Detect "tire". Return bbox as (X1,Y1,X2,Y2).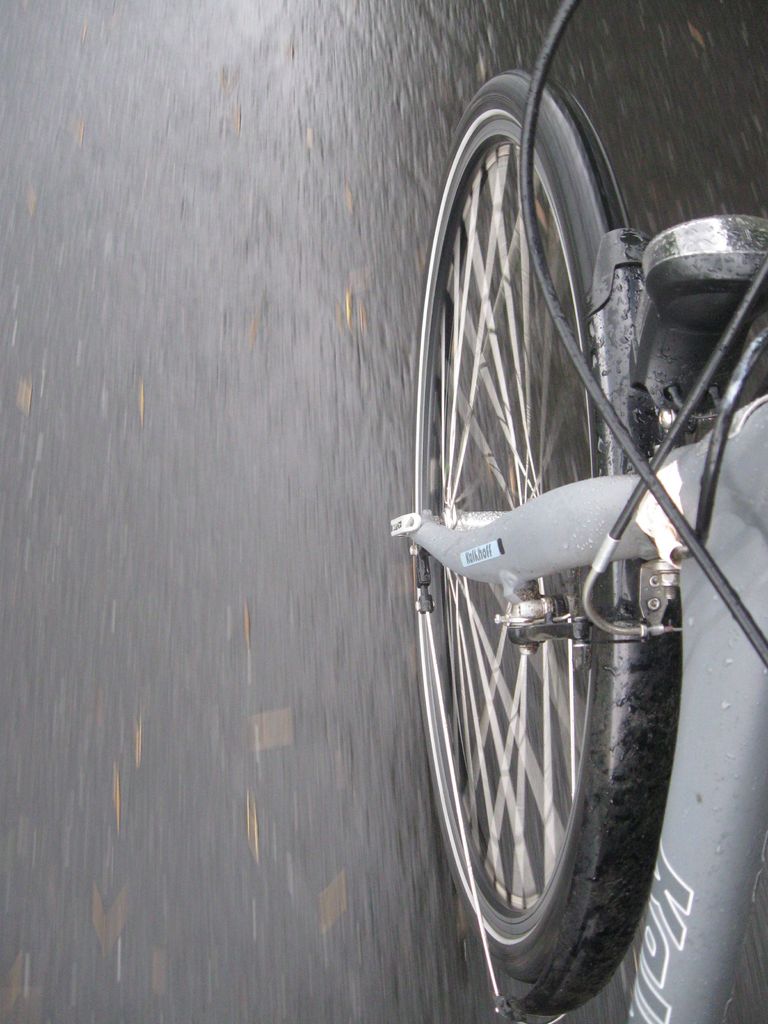
(407,63,683,988).
